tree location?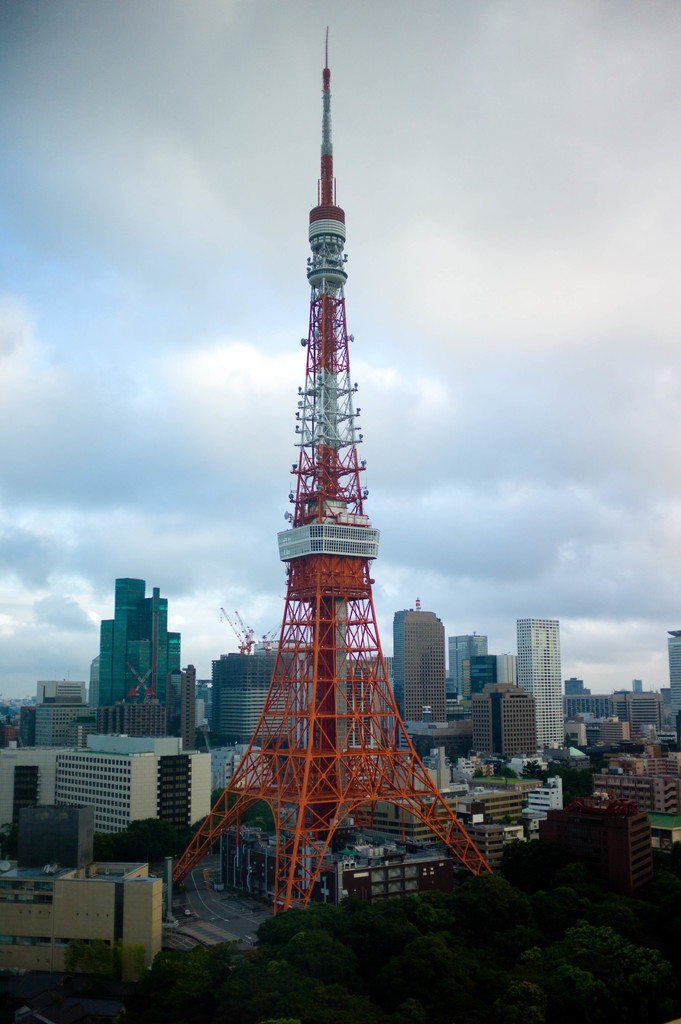
x1=99, y1=818, x2=196, y2=875
